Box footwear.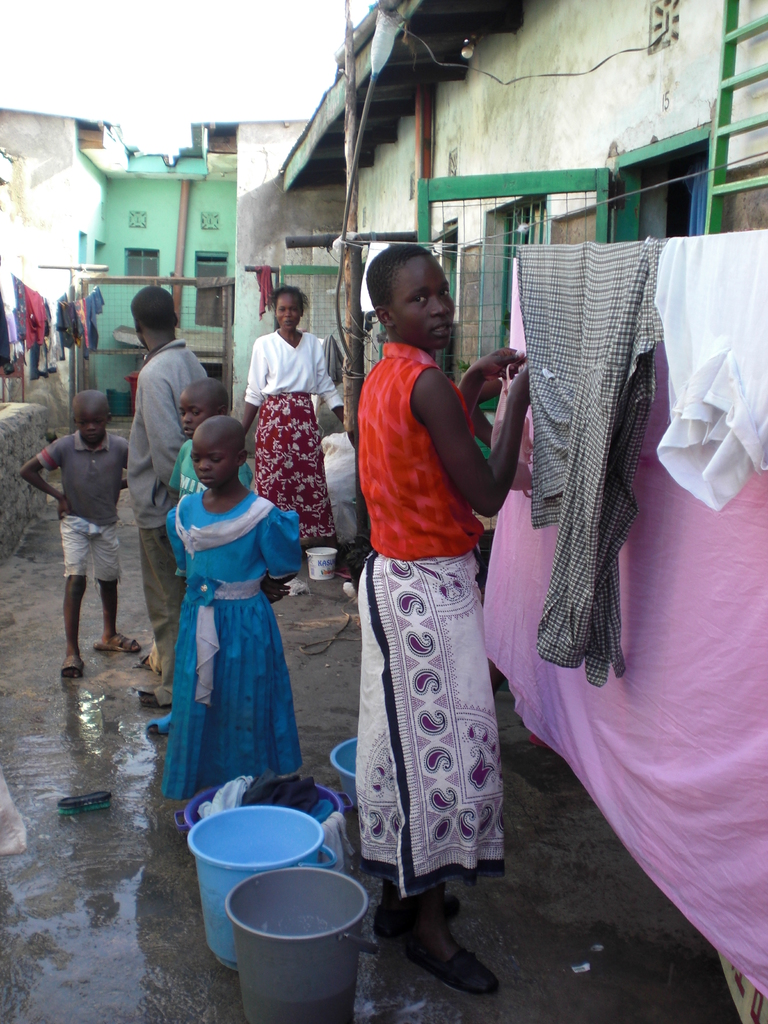
box=[135, 654, 152, 671].
